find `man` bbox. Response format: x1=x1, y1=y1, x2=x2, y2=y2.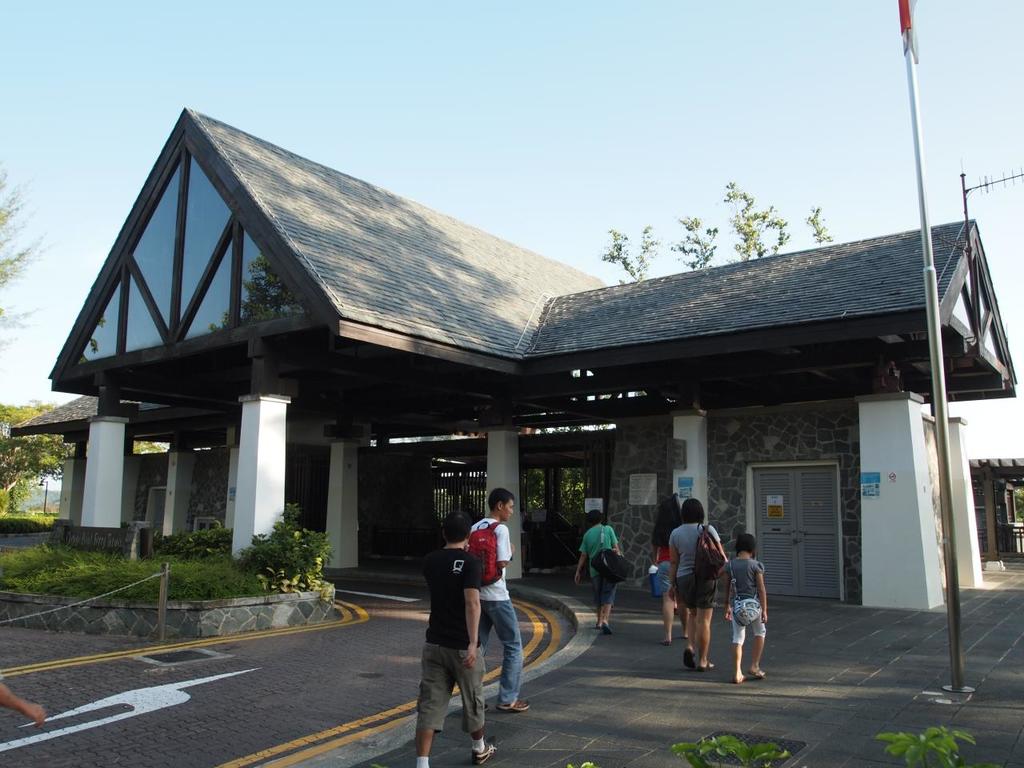
x1=408, y1=498, x2=518, y2=756.
